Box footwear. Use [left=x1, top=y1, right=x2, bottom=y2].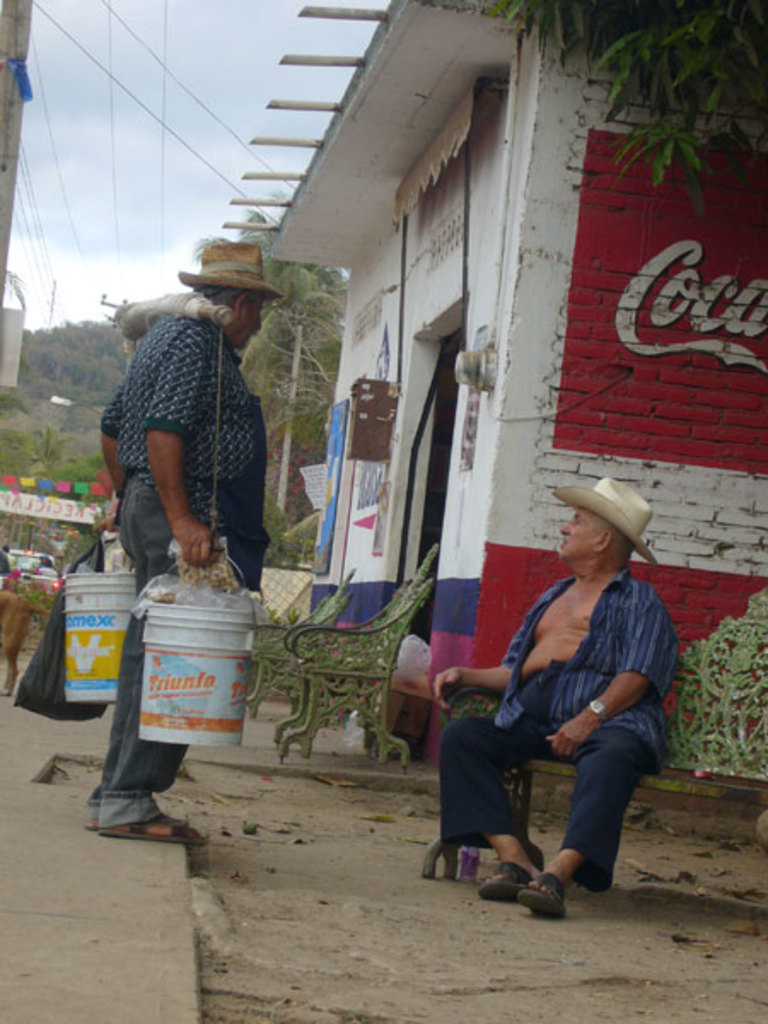
[left=97, top=819, right=201, bottom=838].
